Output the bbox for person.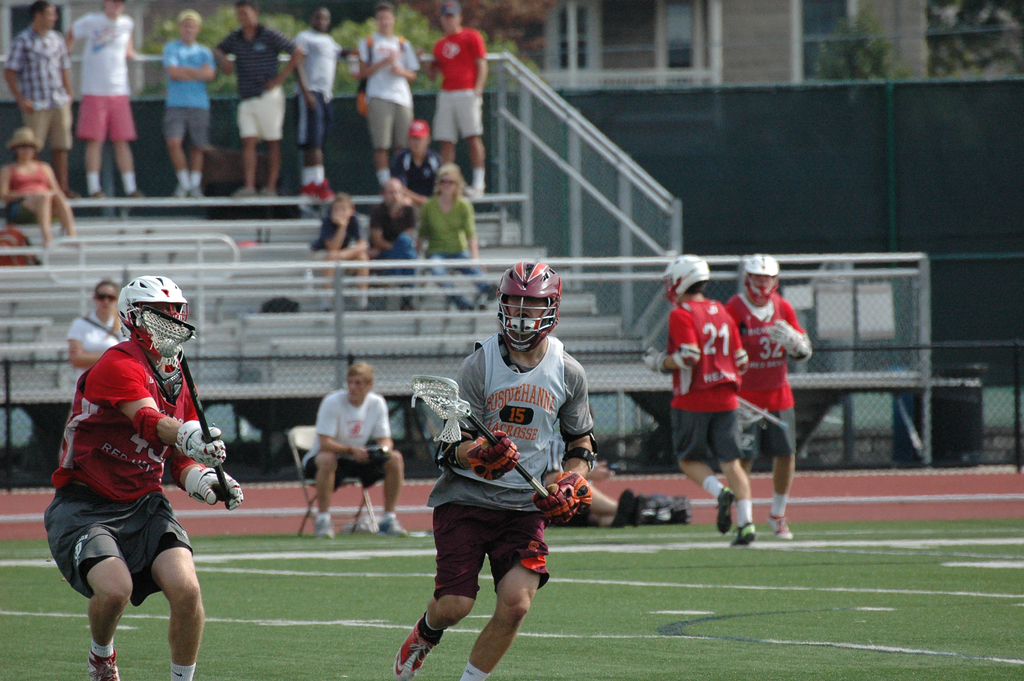
box=[0, 0, 76, 195].
